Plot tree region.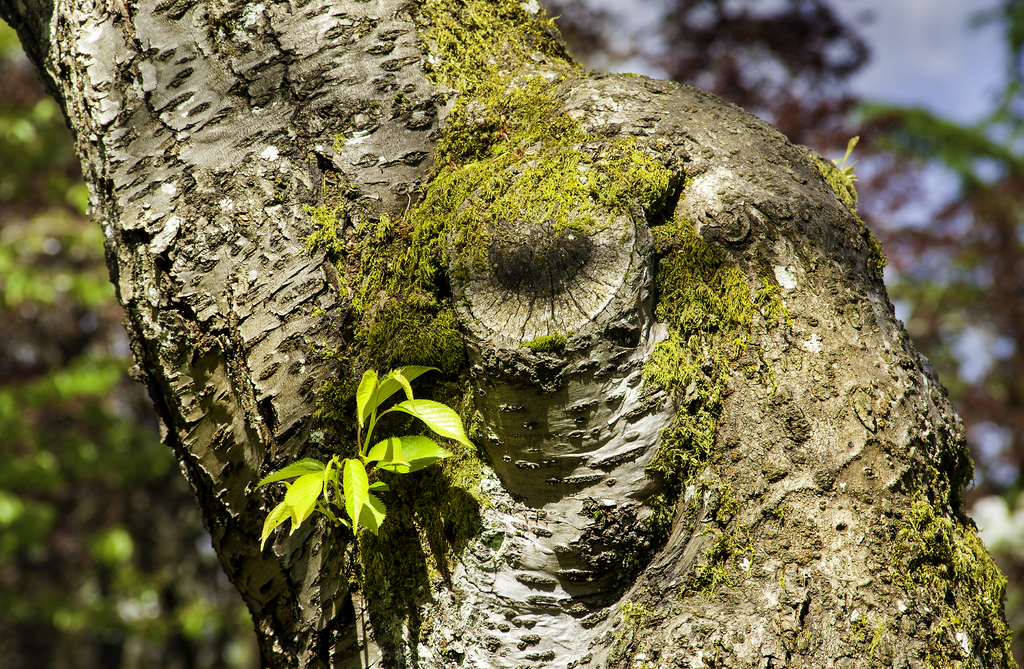
Plotted at pyautogui.locateOnScreen(0, 0, 1023, 668).
